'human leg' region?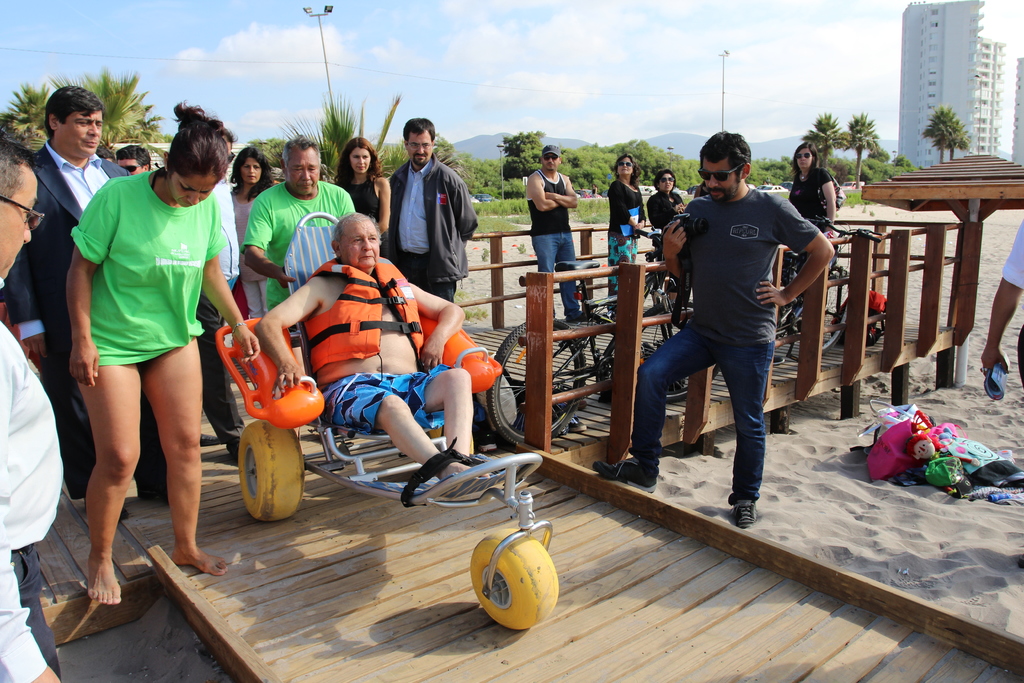
box=[141, 352, 234, 577]
